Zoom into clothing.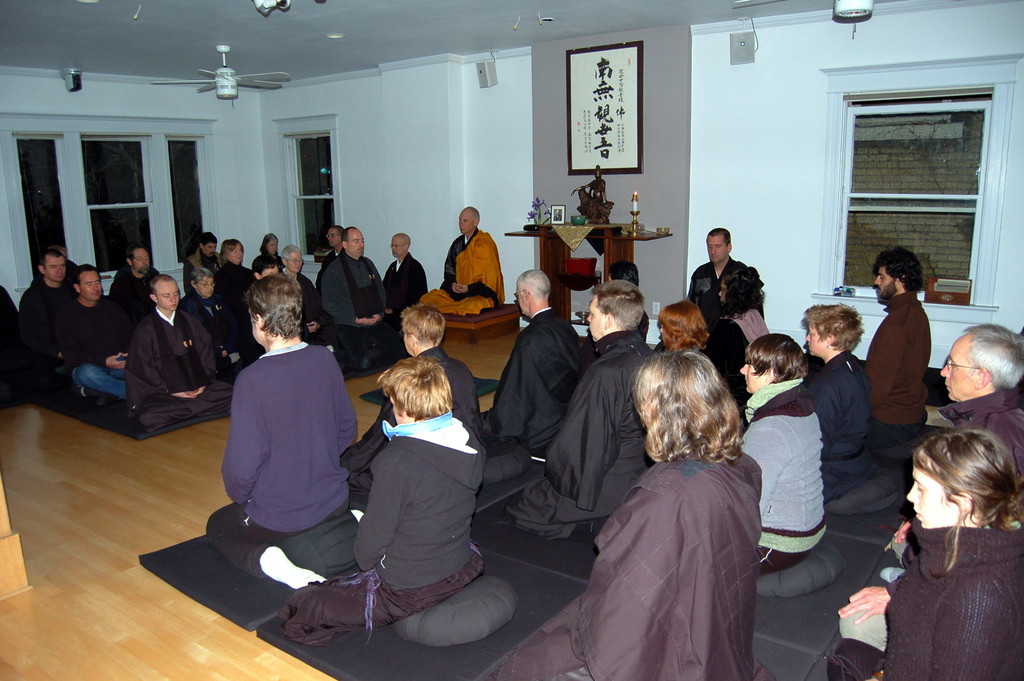
Zoom target: l=385, t=251, r=428, b=323.
